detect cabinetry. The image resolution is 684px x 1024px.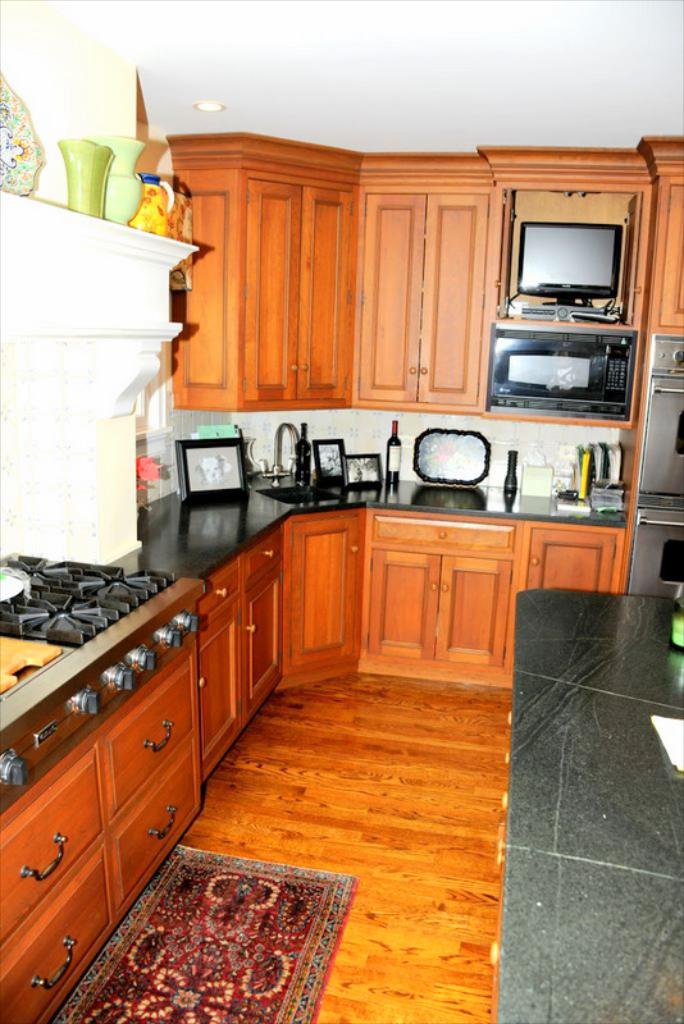
bbox=[370, 516, 520, 678].
